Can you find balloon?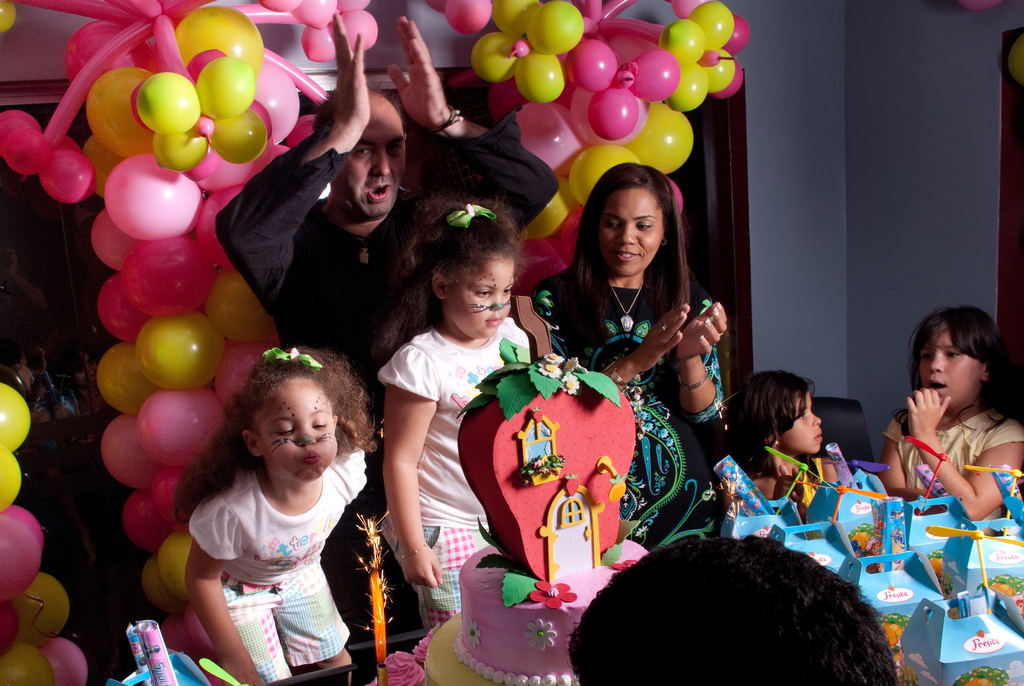
Yes, bounding box: bbox=(521, 186, 579, 241).
